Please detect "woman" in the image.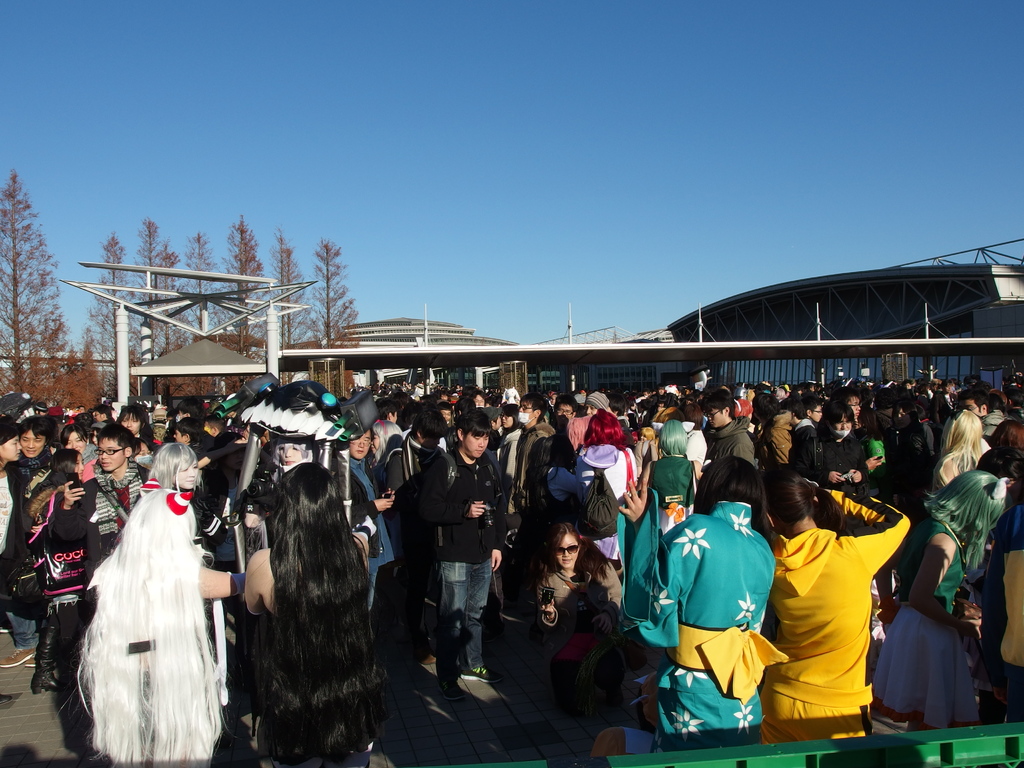
(x1=535, y1=524, x2=609, y2=696).
